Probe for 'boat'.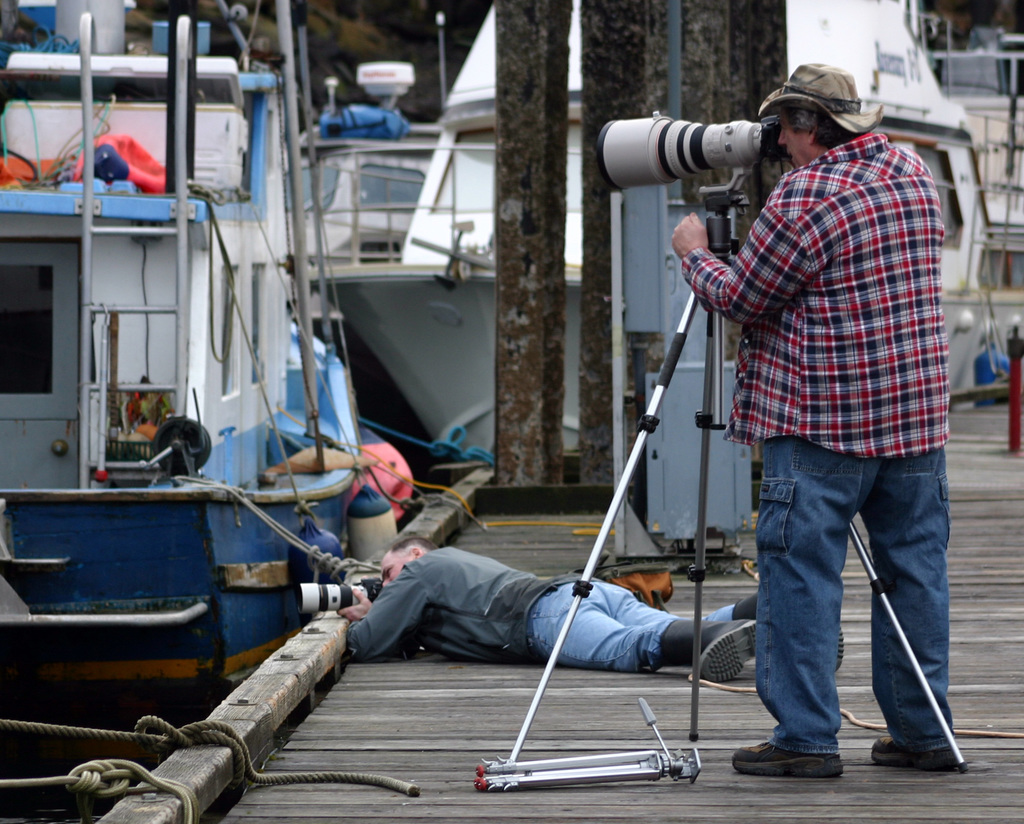
Probe result: BBox(0, 0, 369, 728).
